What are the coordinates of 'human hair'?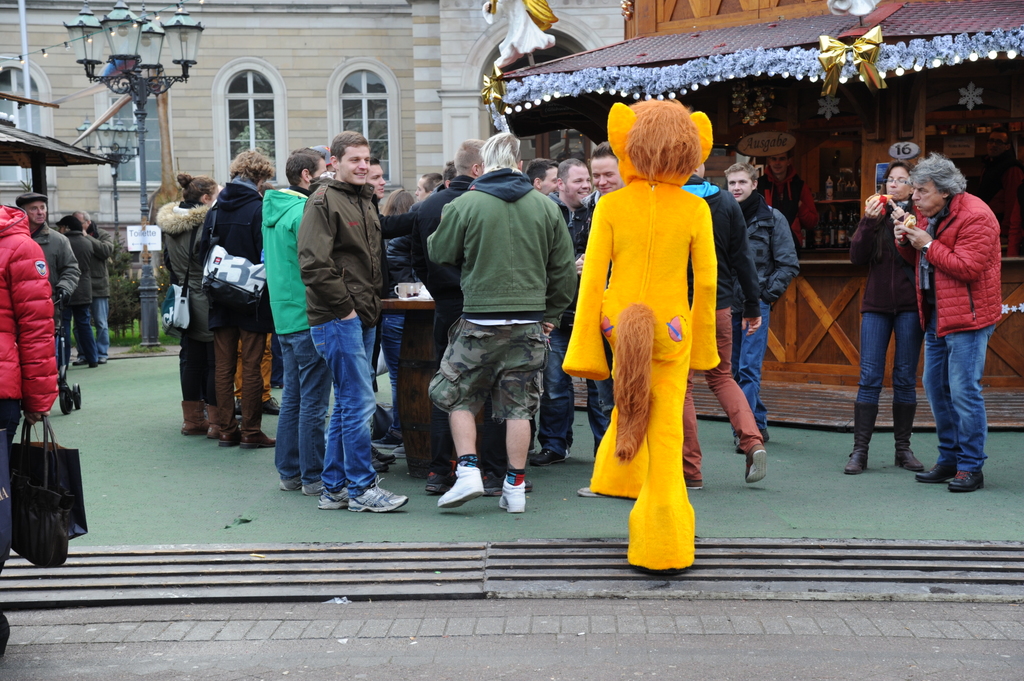
bbox=(178, 172, 220, 204).
